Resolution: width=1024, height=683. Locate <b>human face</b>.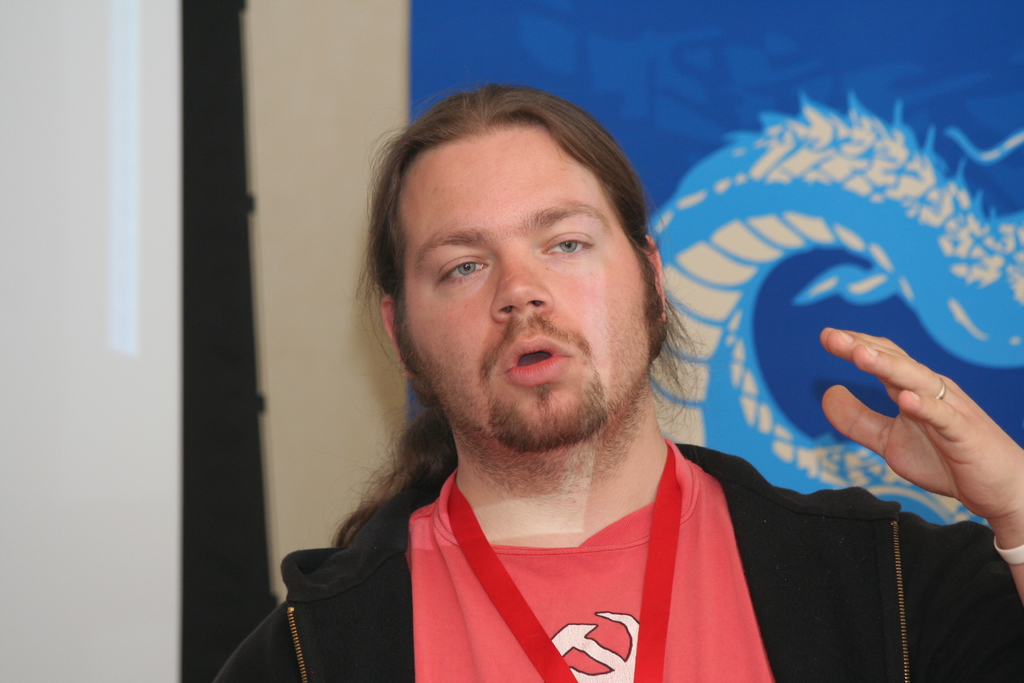
bbox(390, 122, 652, 452).
